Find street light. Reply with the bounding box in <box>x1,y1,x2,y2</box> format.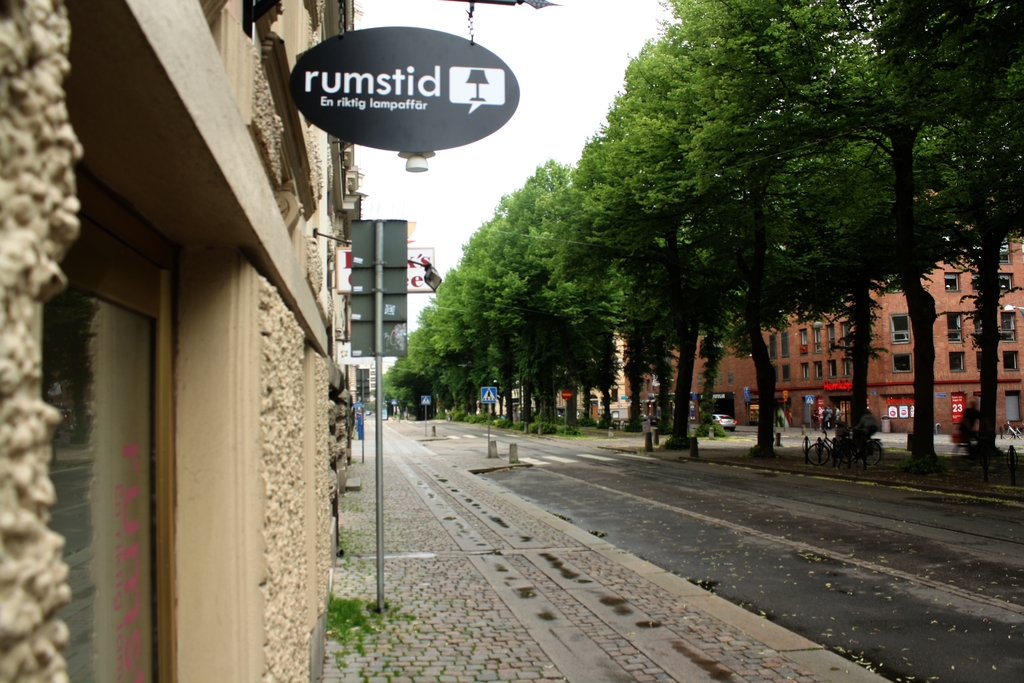
<box>398,255,448,292</box>.
